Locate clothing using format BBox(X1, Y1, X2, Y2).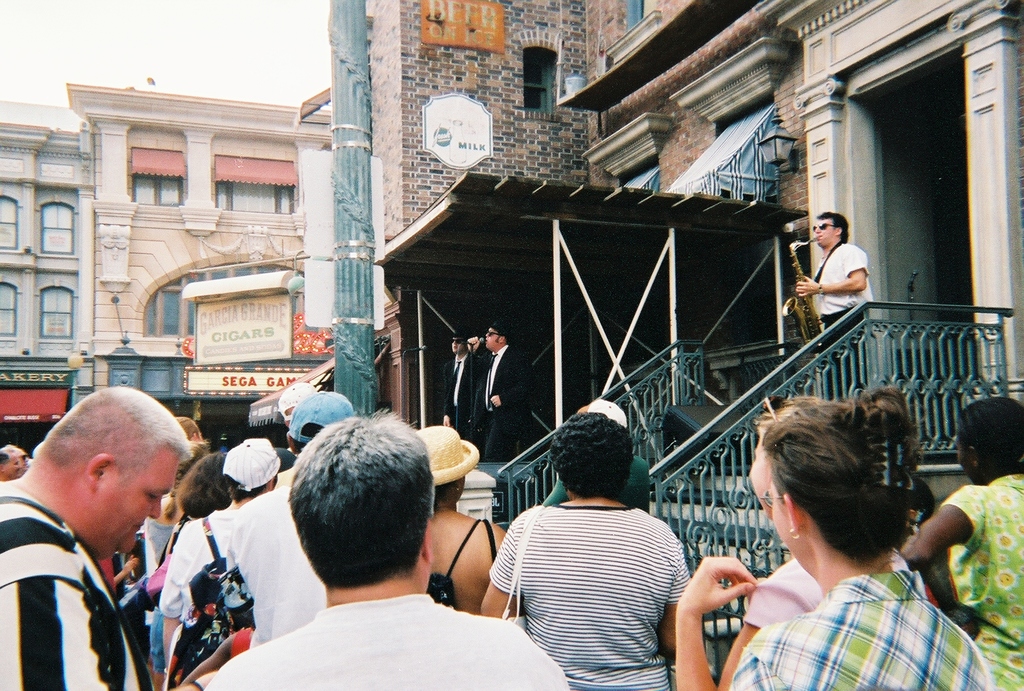
BBox(478, 339, 532, 457).
